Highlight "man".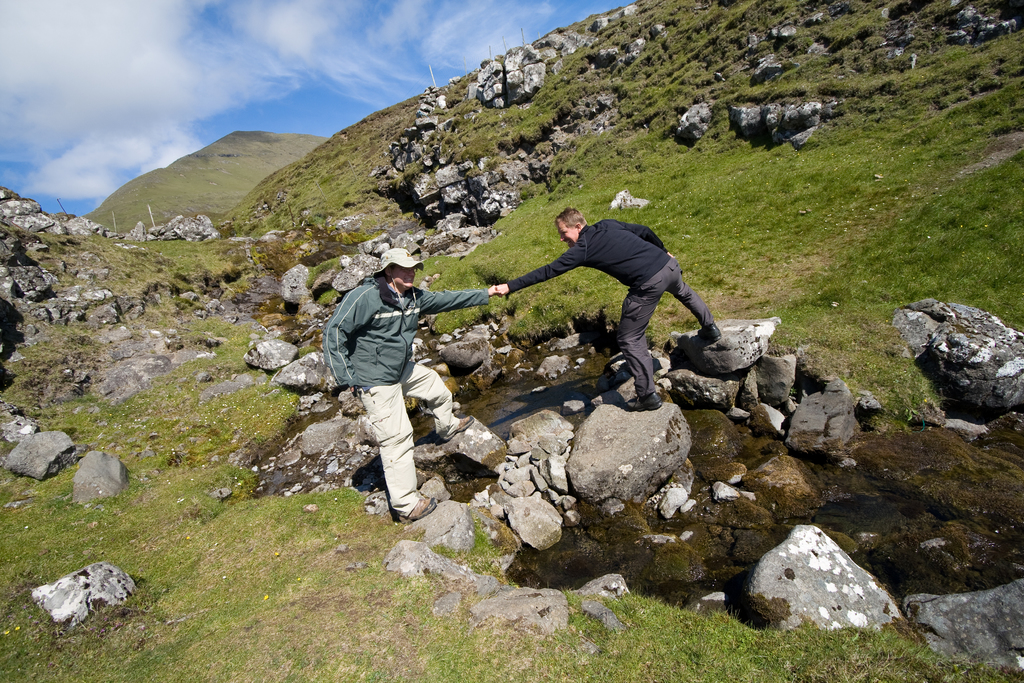
Highlighted region: detection(492, 206, 724, 411).
